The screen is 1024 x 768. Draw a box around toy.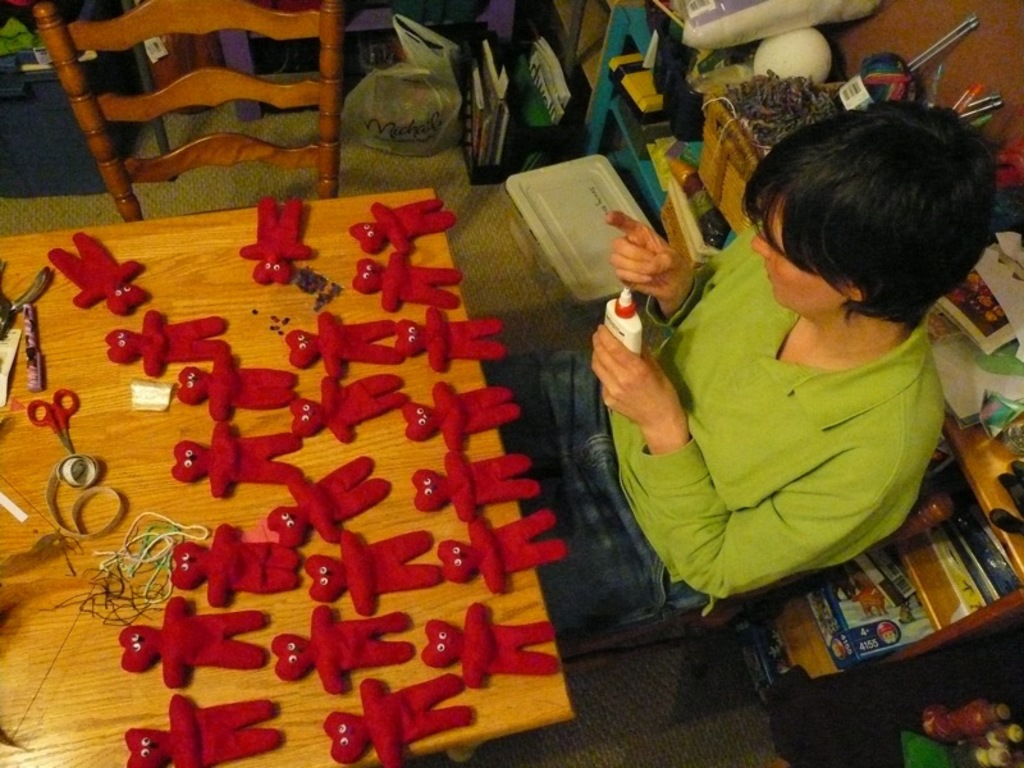
[x1=47, y1=232, x2=148, y2=314].
